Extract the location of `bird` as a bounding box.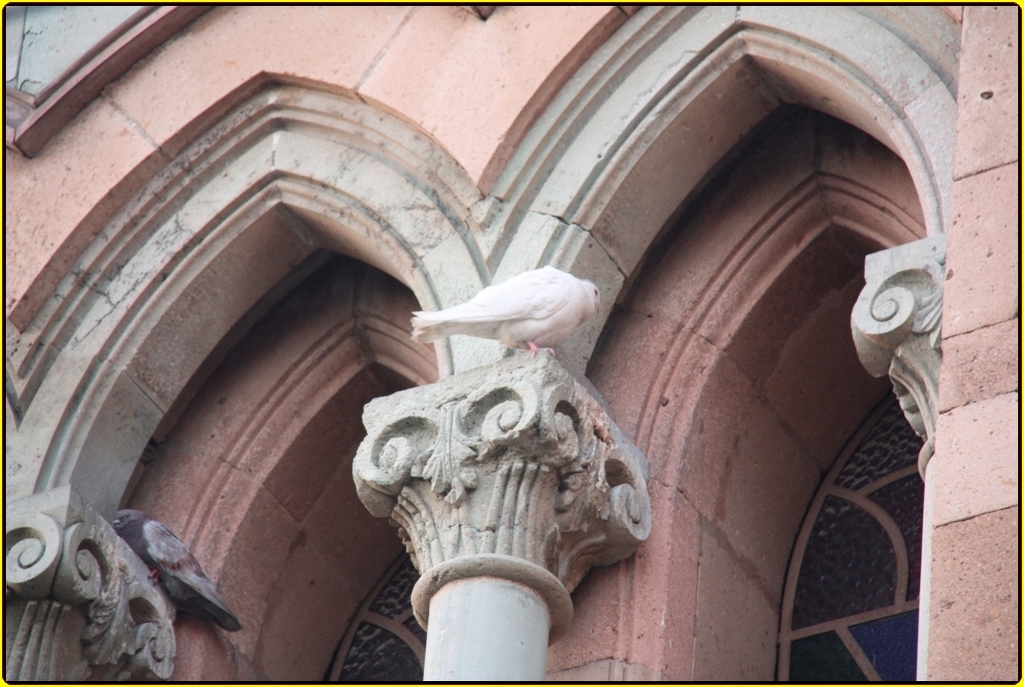
pyautogui.locateOnScreen(110, 510, 241, 634).
